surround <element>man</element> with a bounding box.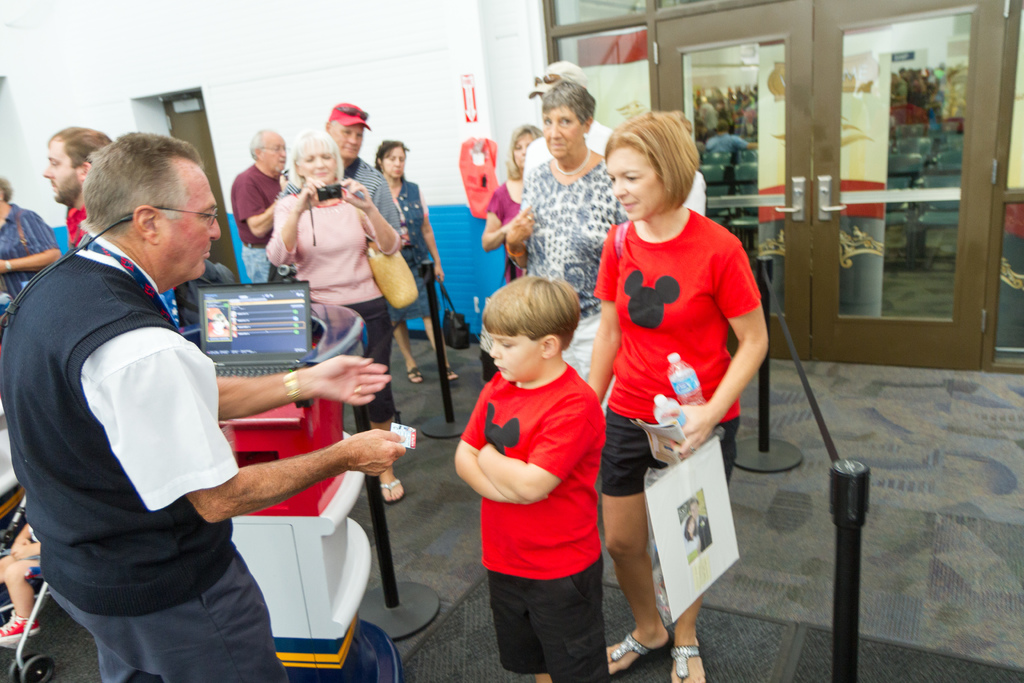
(left=273, top=103, right=401, bottom=273).
